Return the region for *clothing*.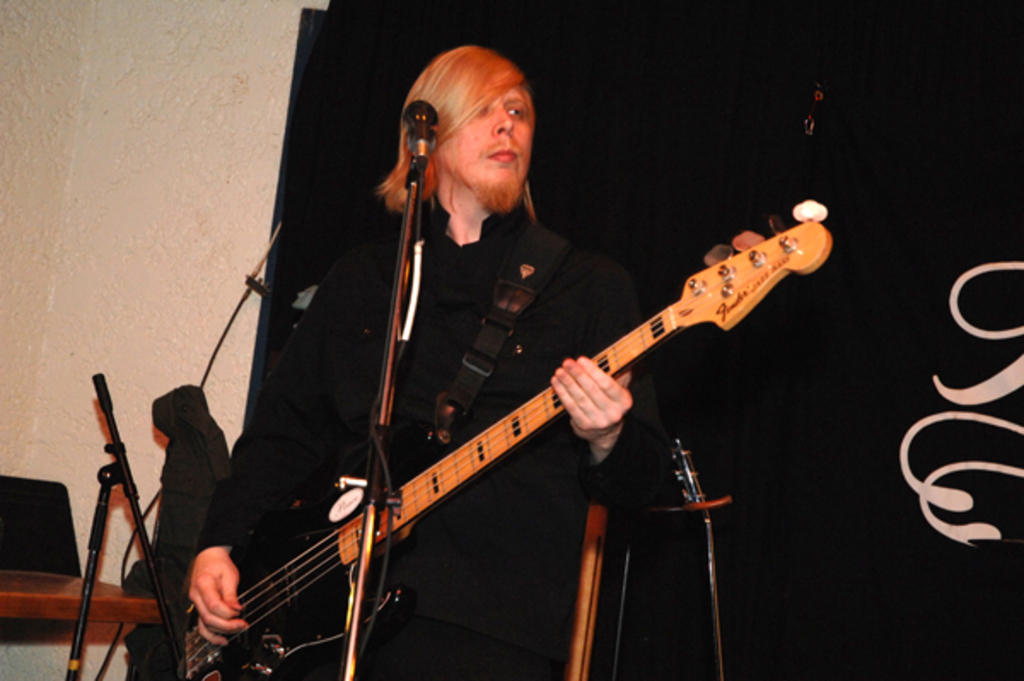
bbox=[205, 218, 672, 679].
